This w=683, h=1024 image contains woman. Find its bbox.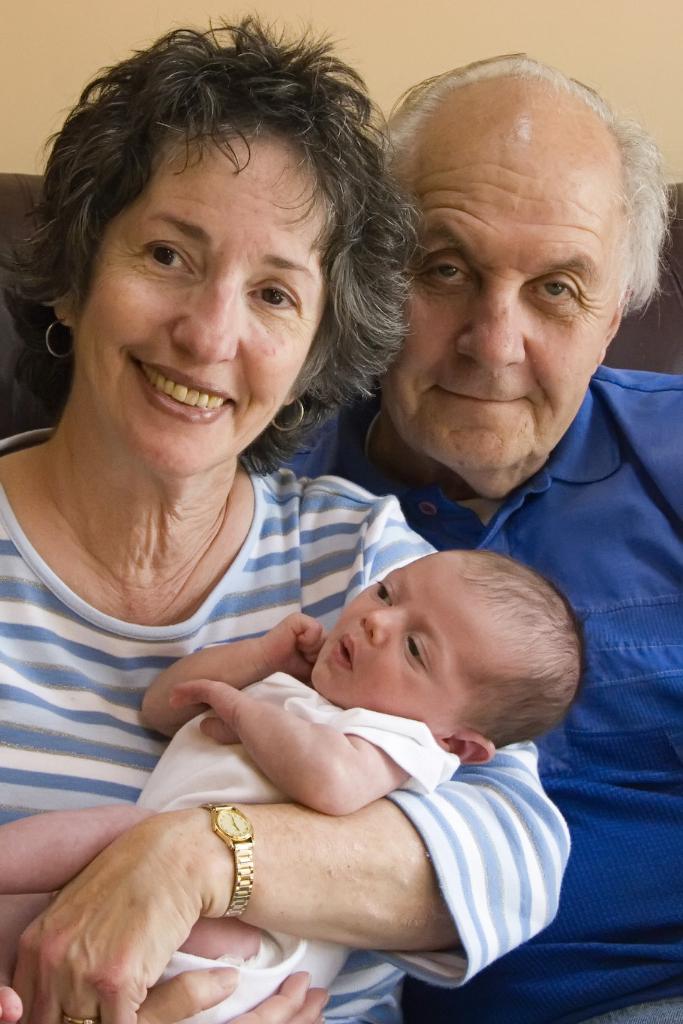
(17,64,523,992).
